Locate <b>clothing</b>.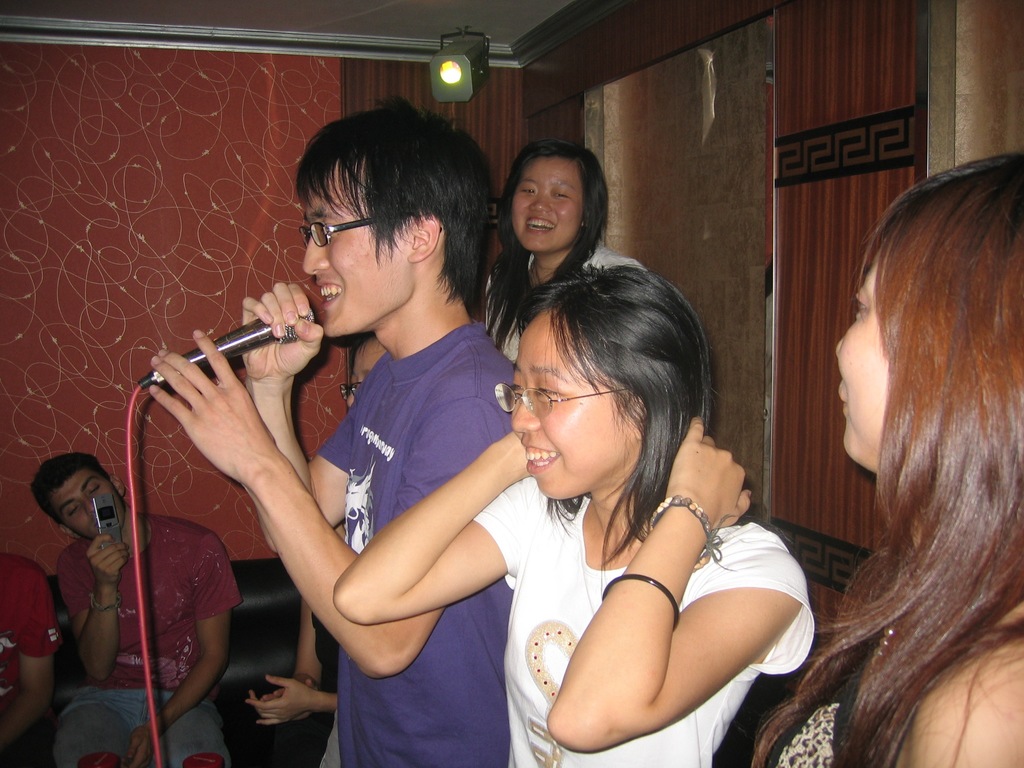
Bounding box: detection(58, 508, 246, 767).
